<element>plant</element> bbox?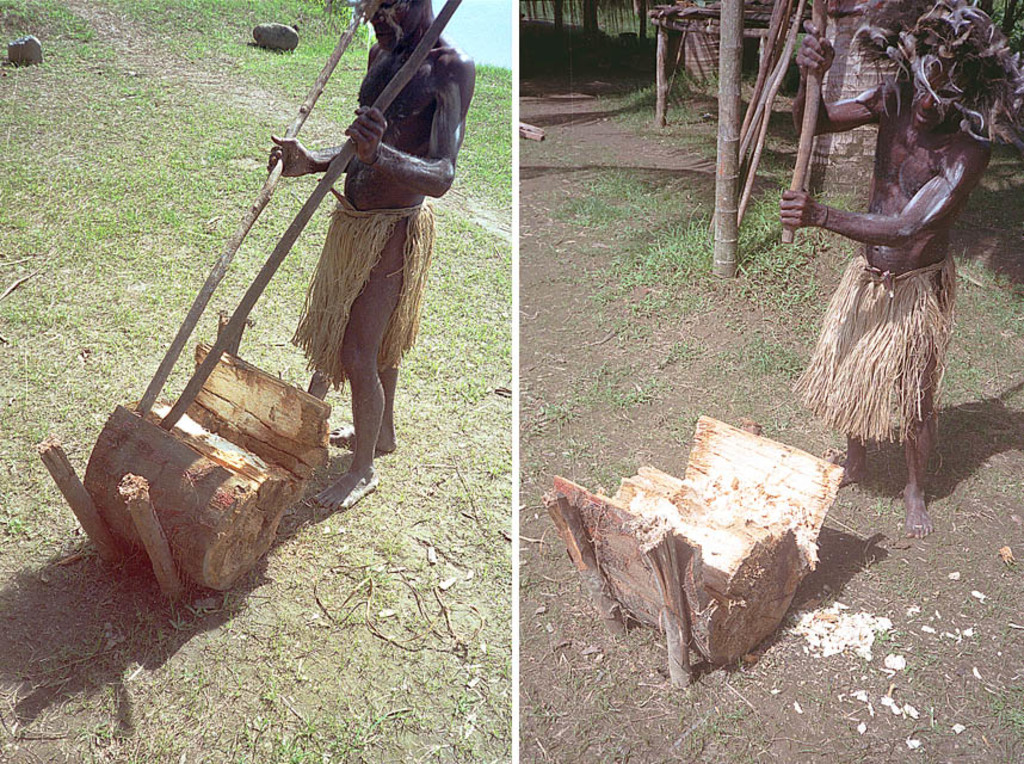
{"x1": 709, "y1": 713, "x2": 735, "y2": 733}
